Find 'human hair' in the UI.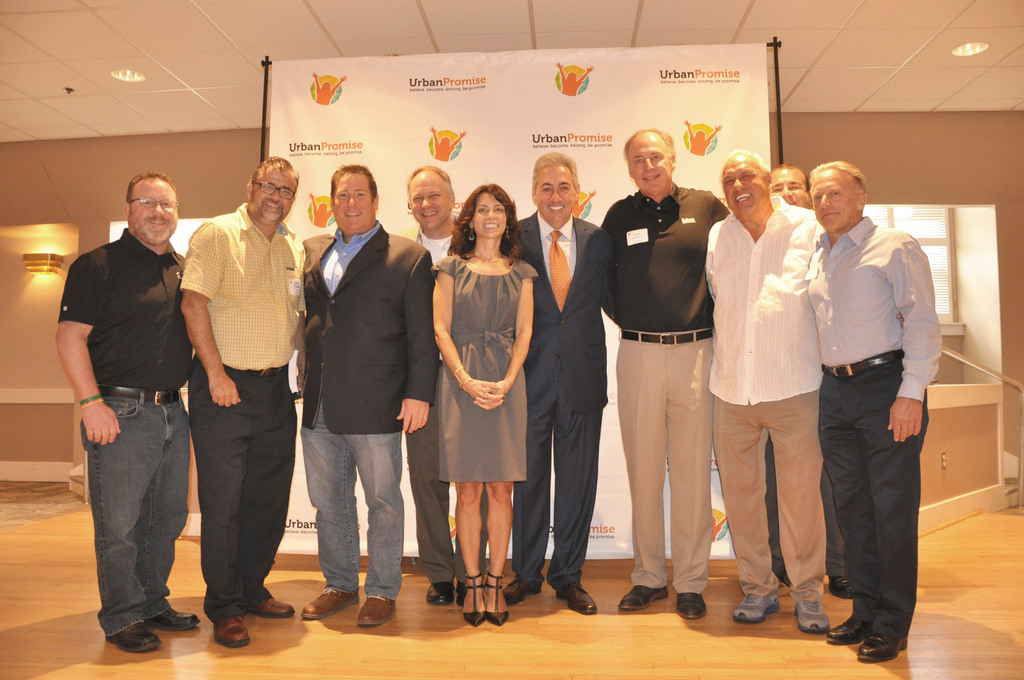
UI element at [405,163,455,202].
